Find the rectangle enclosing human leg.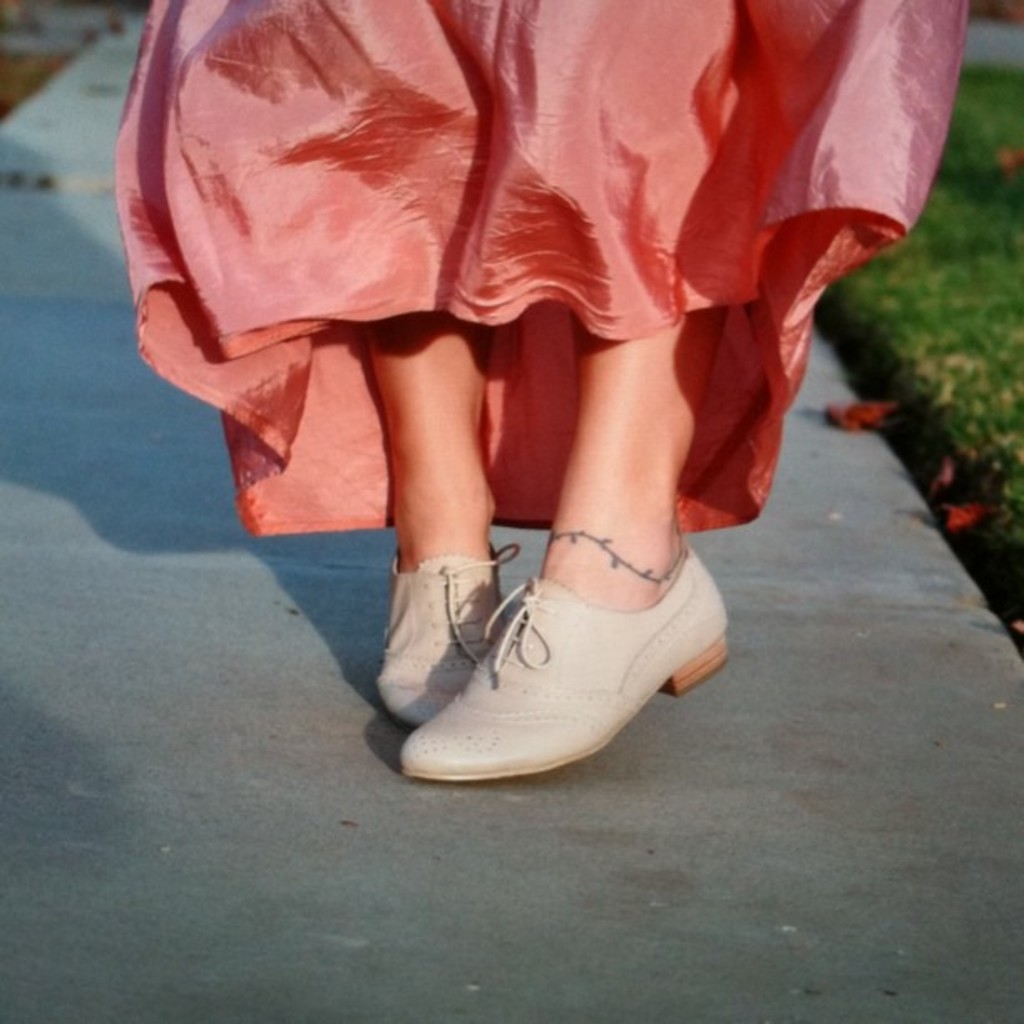
Rect(395, 330, 733, 785).
